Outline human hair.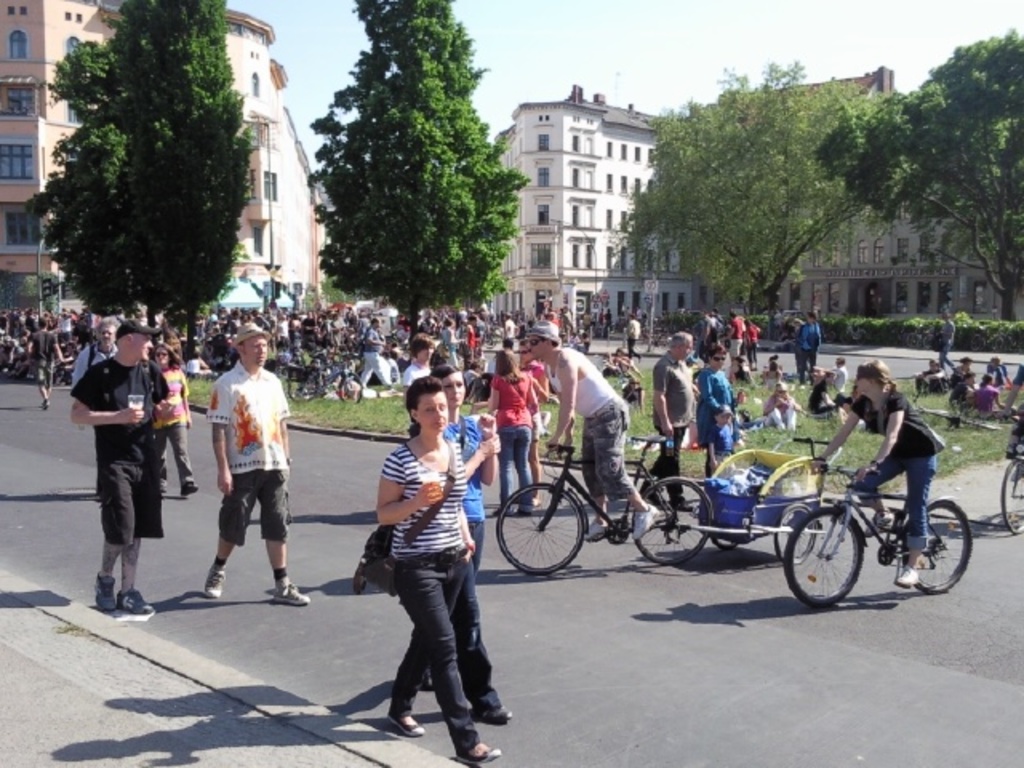
Outline: box(405, 371, 442, 408).
